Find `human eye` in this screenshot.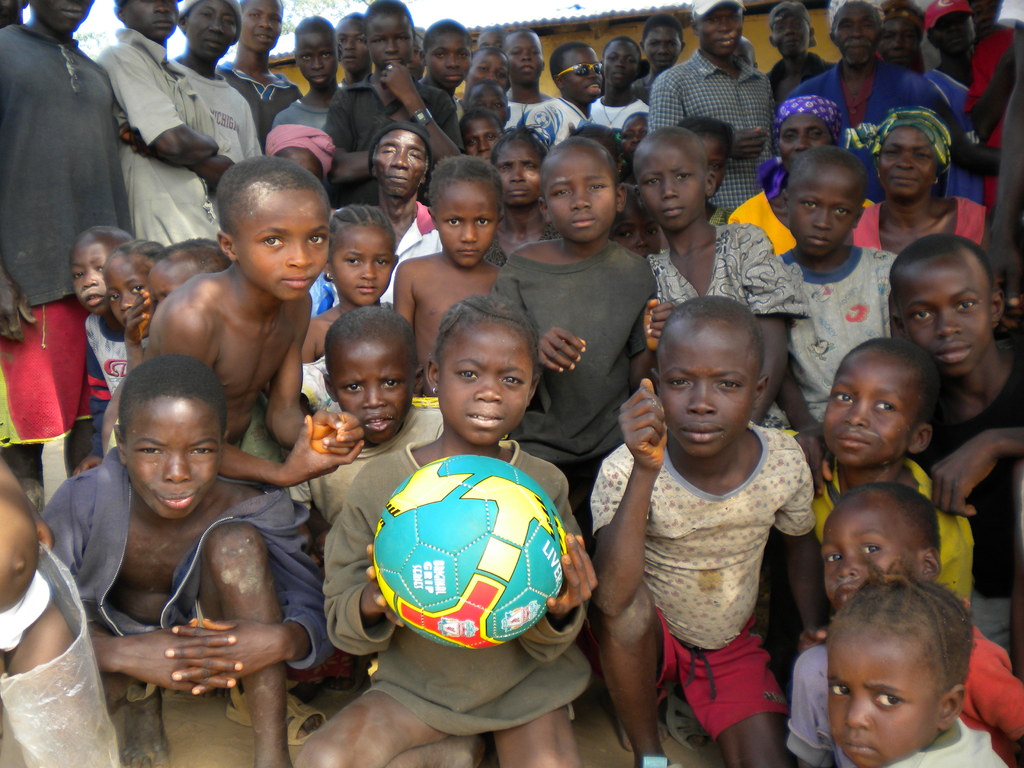
The bounding box for `human eye` is 783, 127, 794, 145.
